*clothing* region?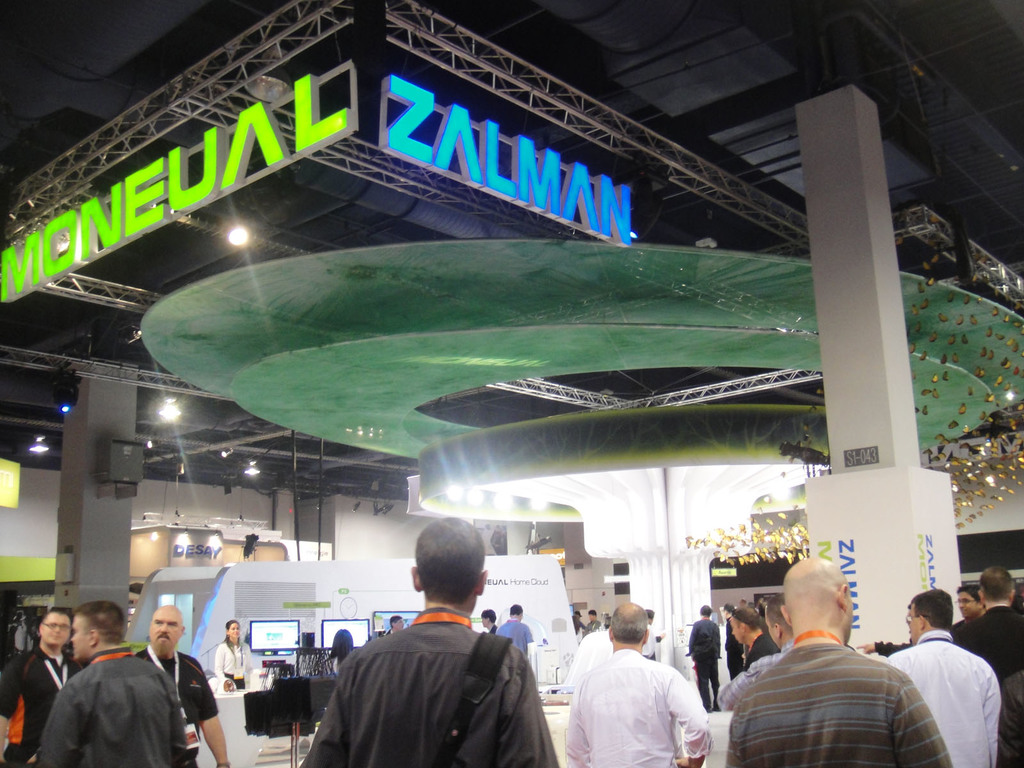
box(218, 638, 255, 688)
